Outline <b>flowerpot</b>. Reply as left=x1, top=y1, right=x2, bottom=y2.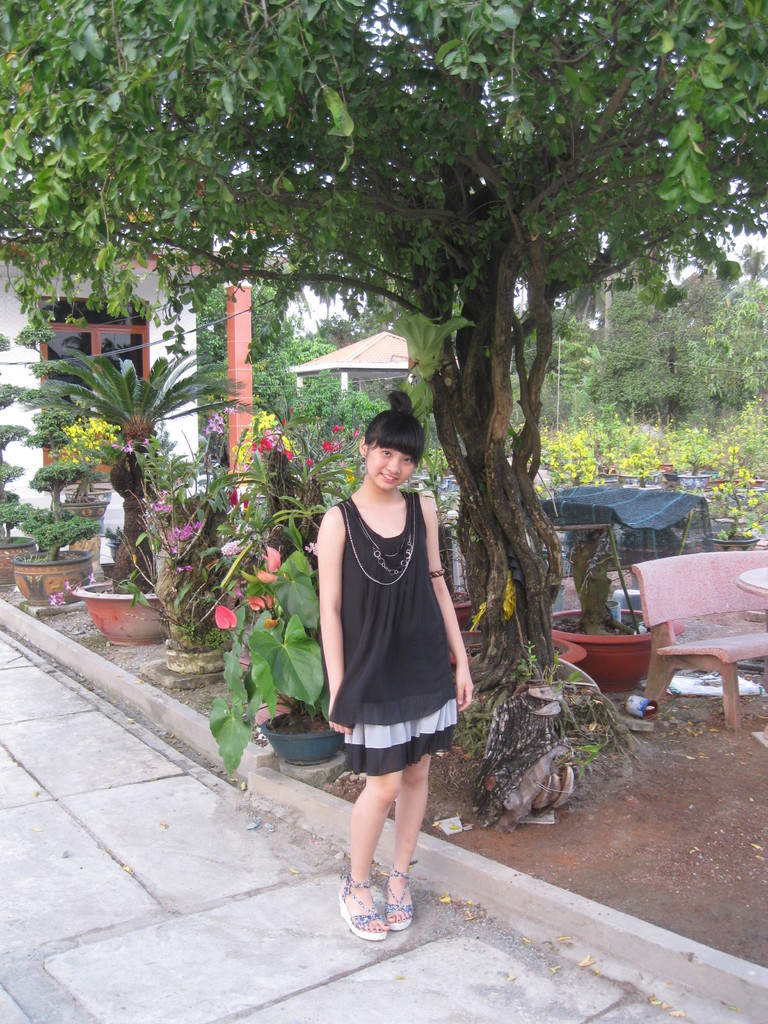
left=61, top=575, right=166, bottom=649.
